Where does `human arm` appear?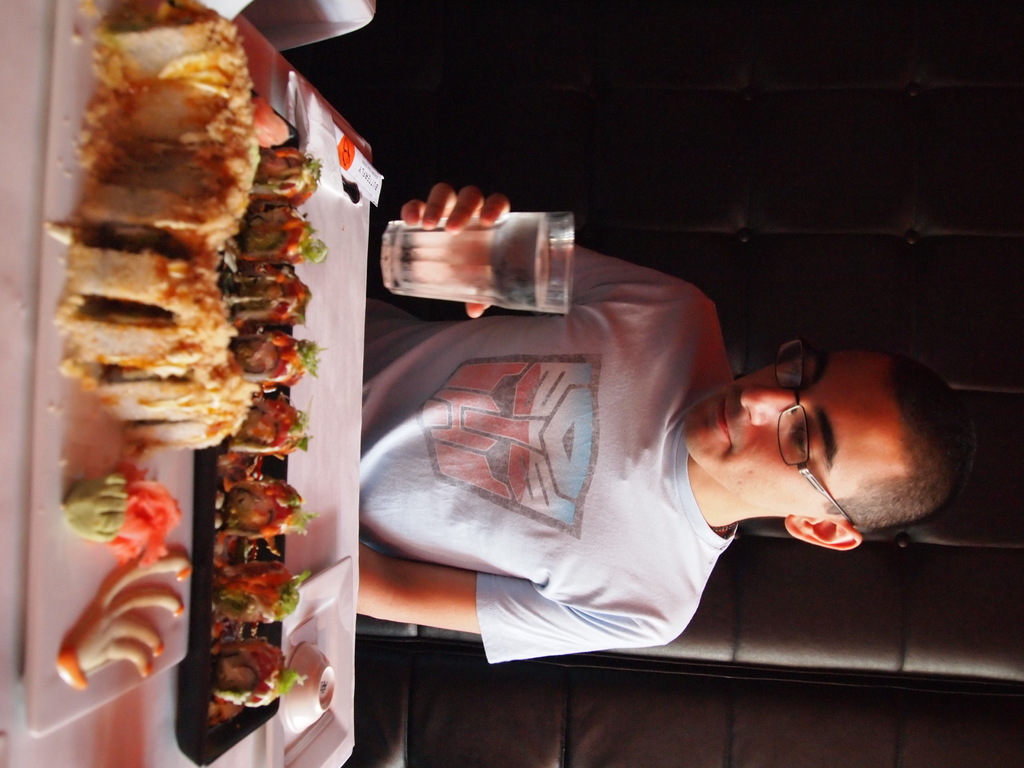
Appears at bbox(355, 540, 660, 645).
